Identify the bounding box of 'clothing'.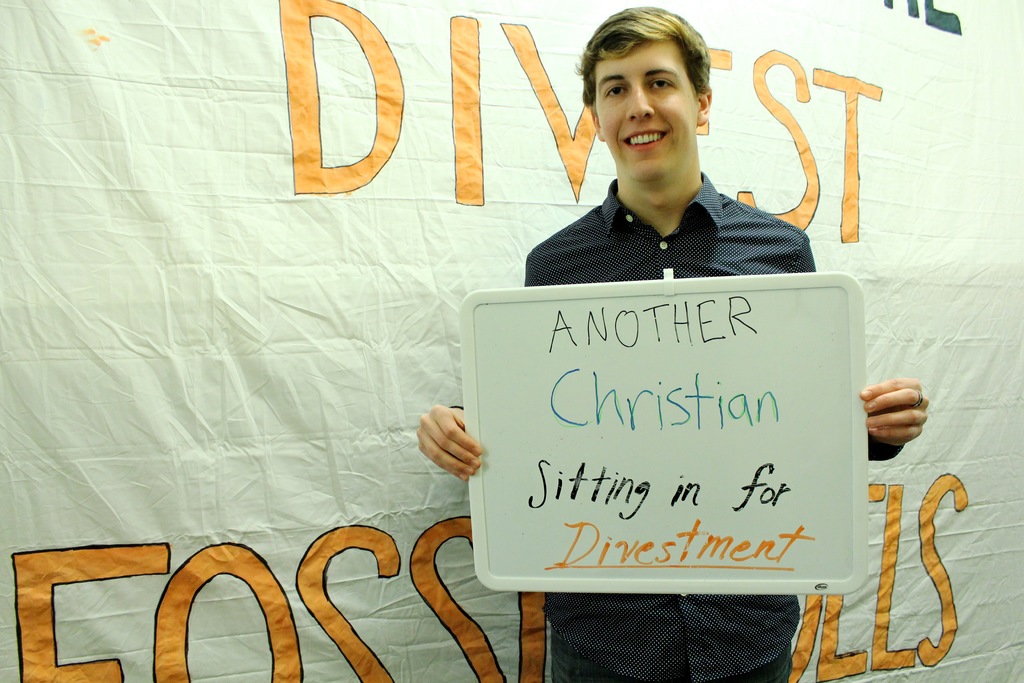
{"left": 452, "top": 164, "right": 900, "bottom": 680}.
